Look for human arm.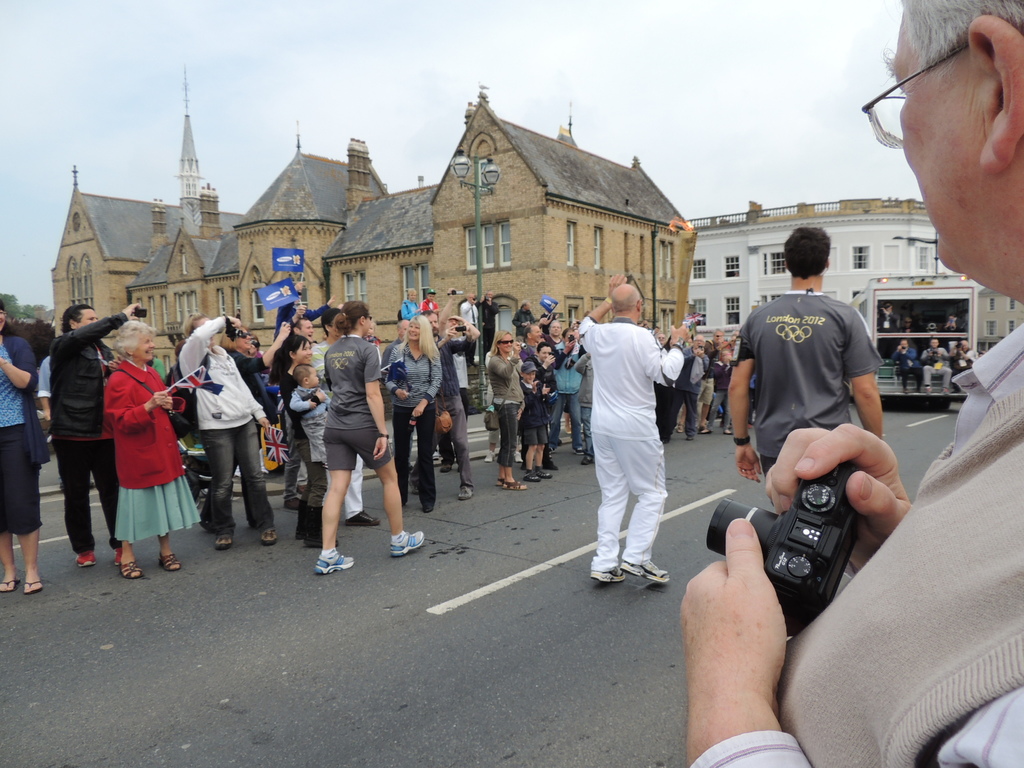
Found: bbox=(836, 298, 890, 442).
